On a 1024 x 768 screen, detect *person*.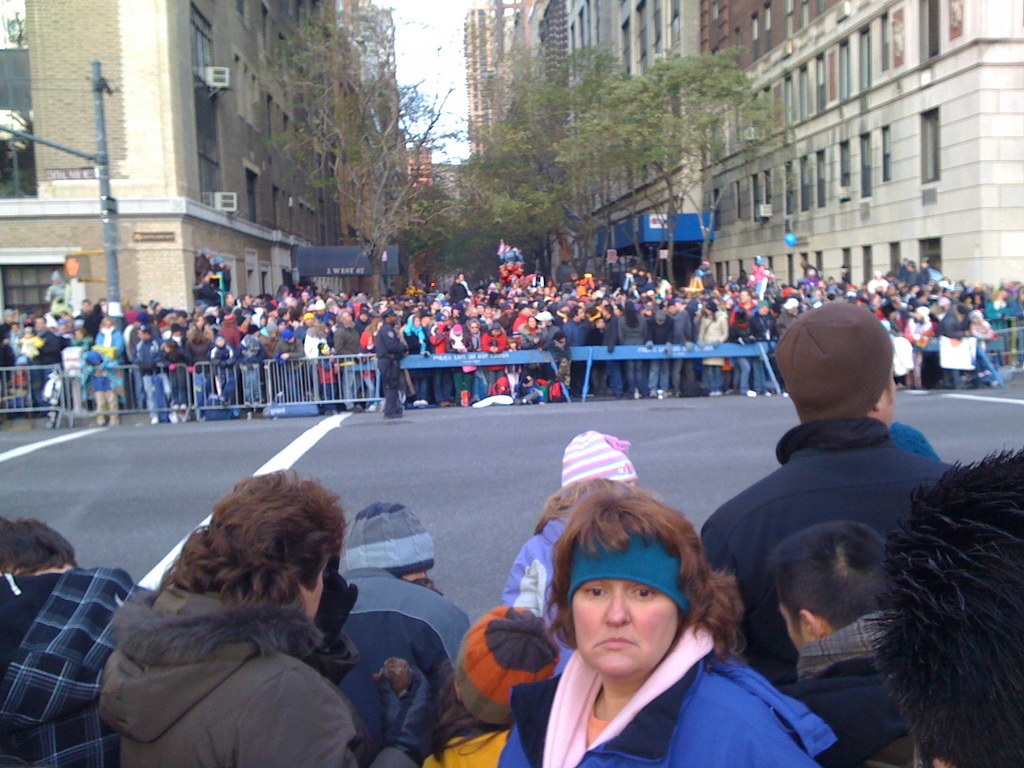
detection(492, 429, 652, 670).
